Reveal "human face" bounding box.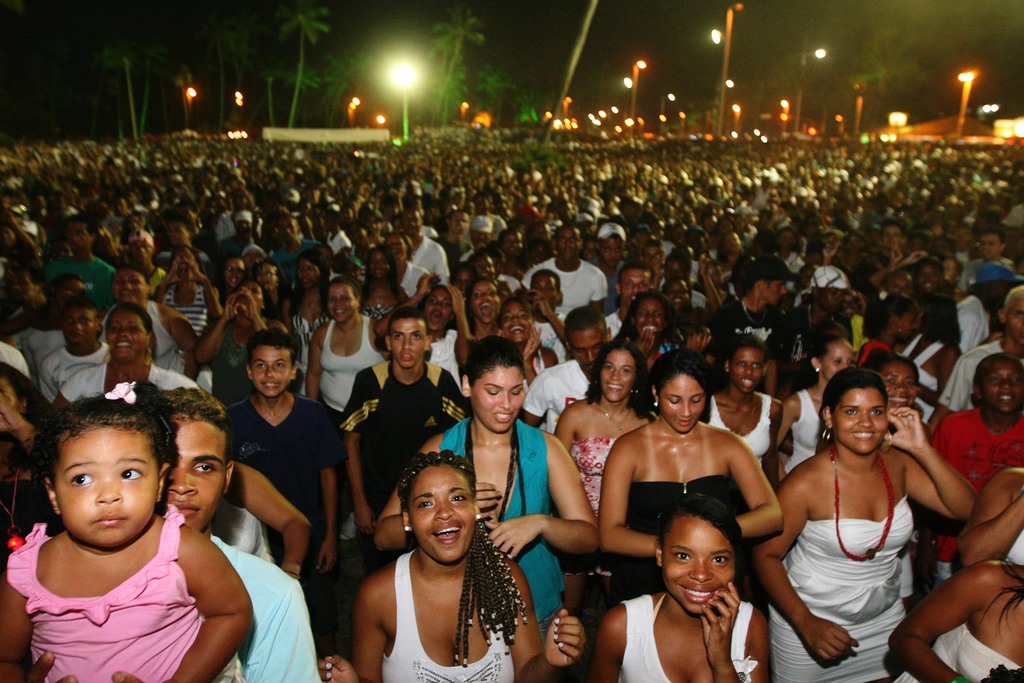
Revealed: 668,281,691,309.
